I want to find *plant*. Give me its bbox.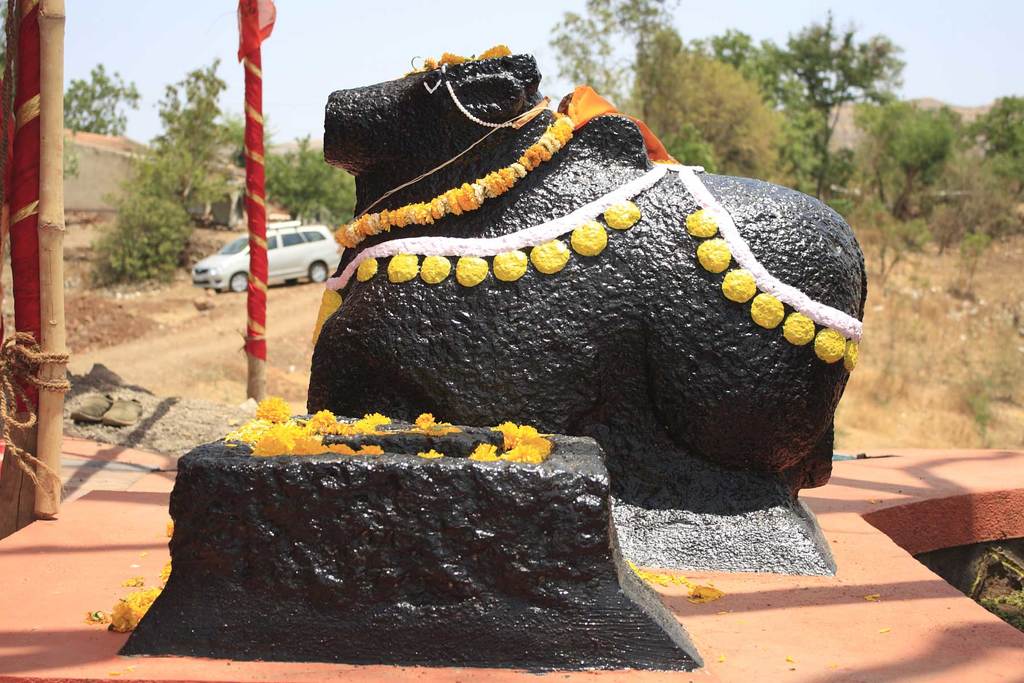
bbox=(85, 147, 191, 278).
